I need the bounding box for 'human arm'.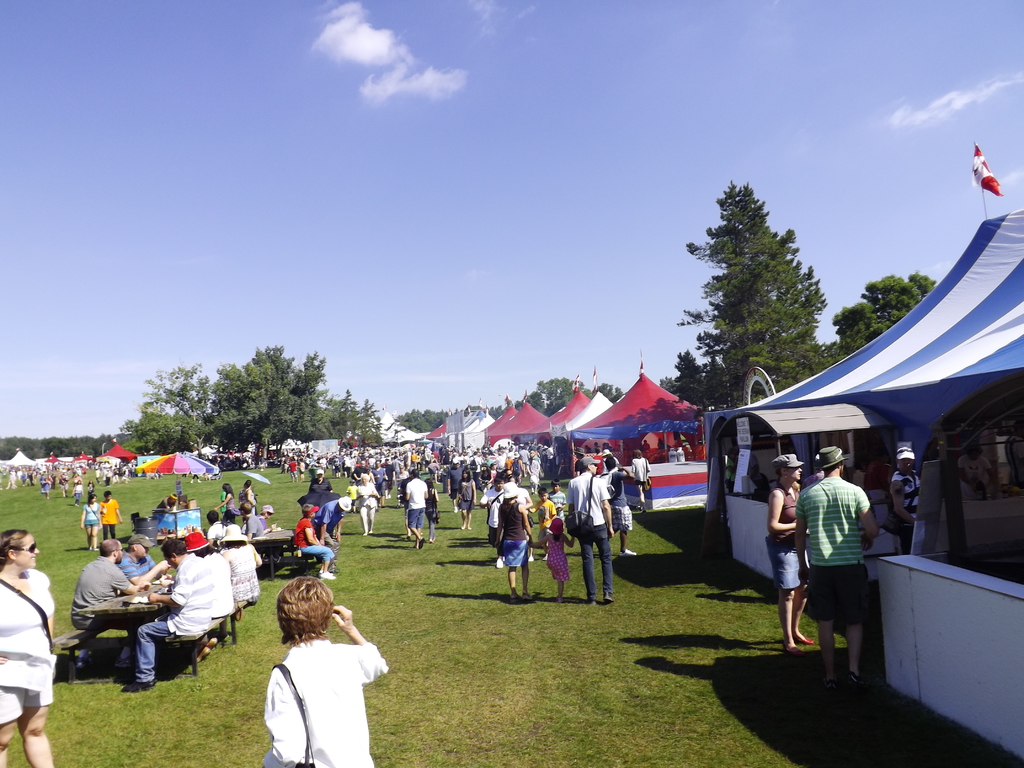
Here it is: pyautogui.locateOnScreen(852, 486, 881, 545).
